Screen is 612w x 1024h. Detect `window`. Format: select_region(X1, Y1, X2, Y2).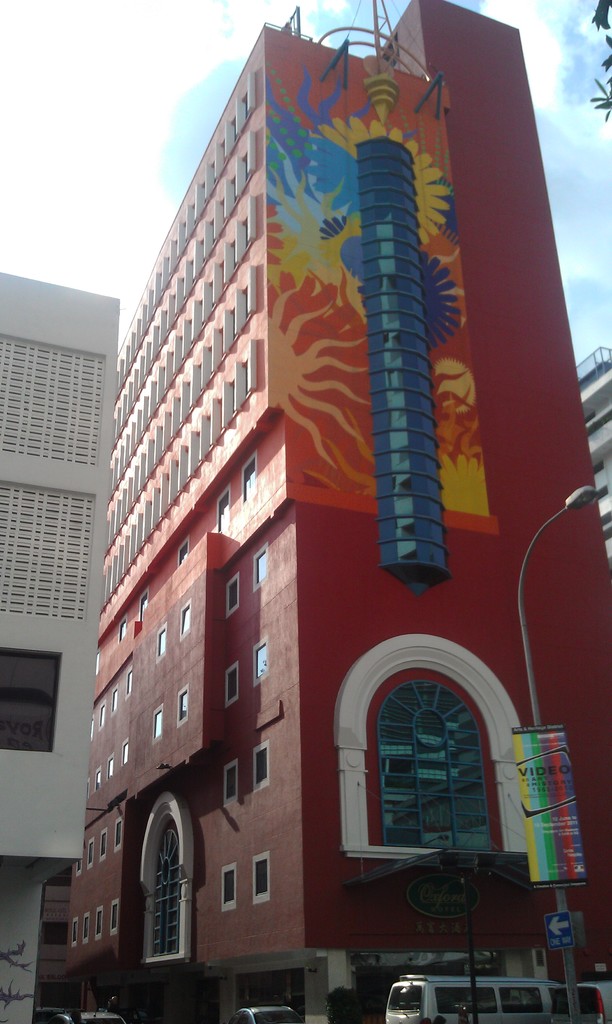
select_region(94, 765, 101, 794).
